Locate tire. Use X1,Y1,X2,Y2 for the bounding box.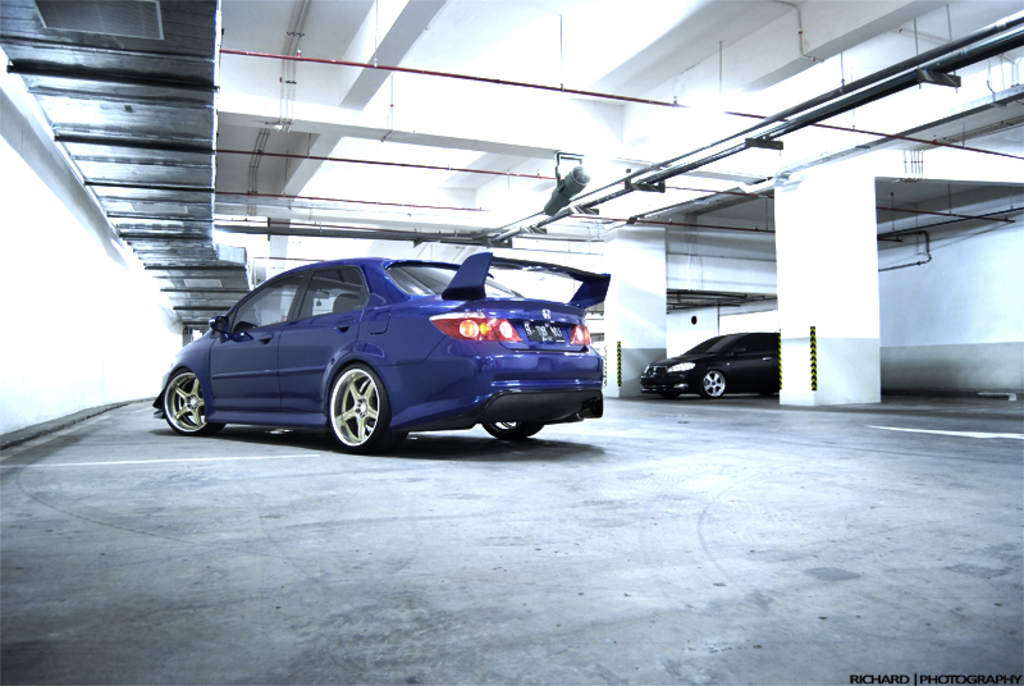
698,369,732,399.
